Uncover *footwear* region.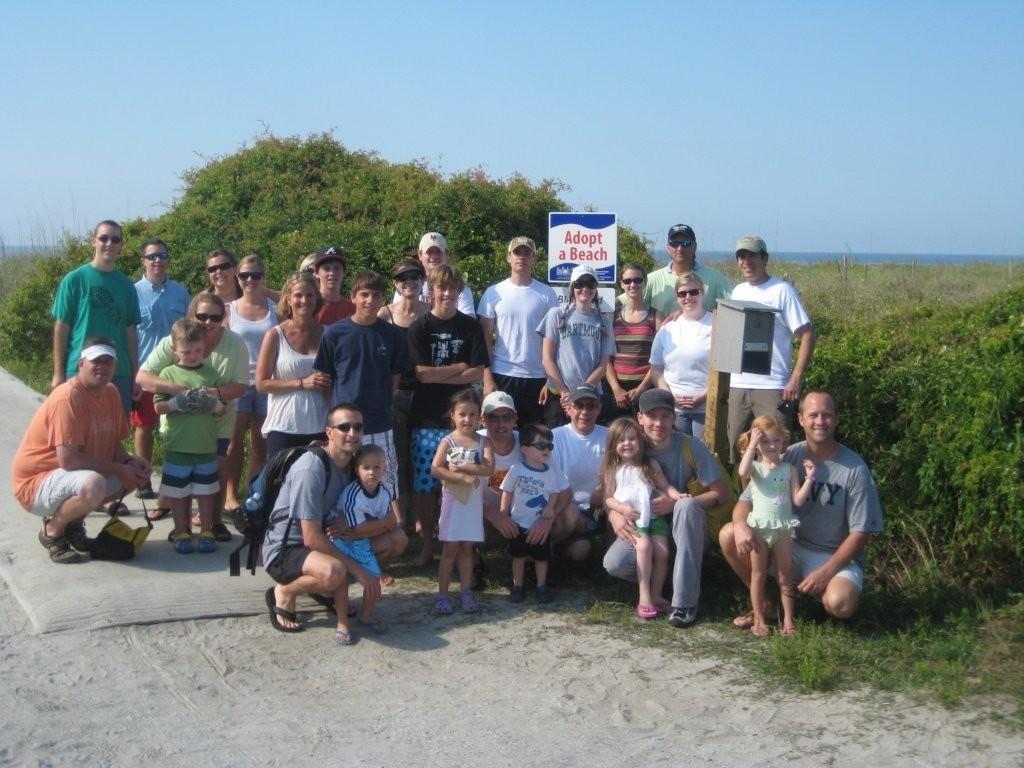
Uncovered: l=460, t=597, r=475, b=610.
